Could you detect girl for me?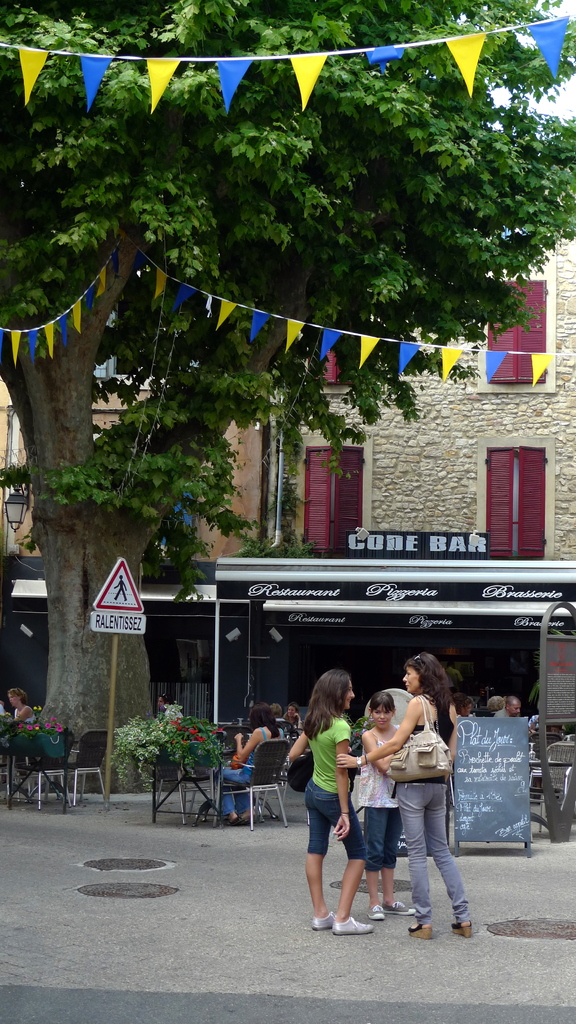
Detection result: bbox(331, 647, 472, 937).
